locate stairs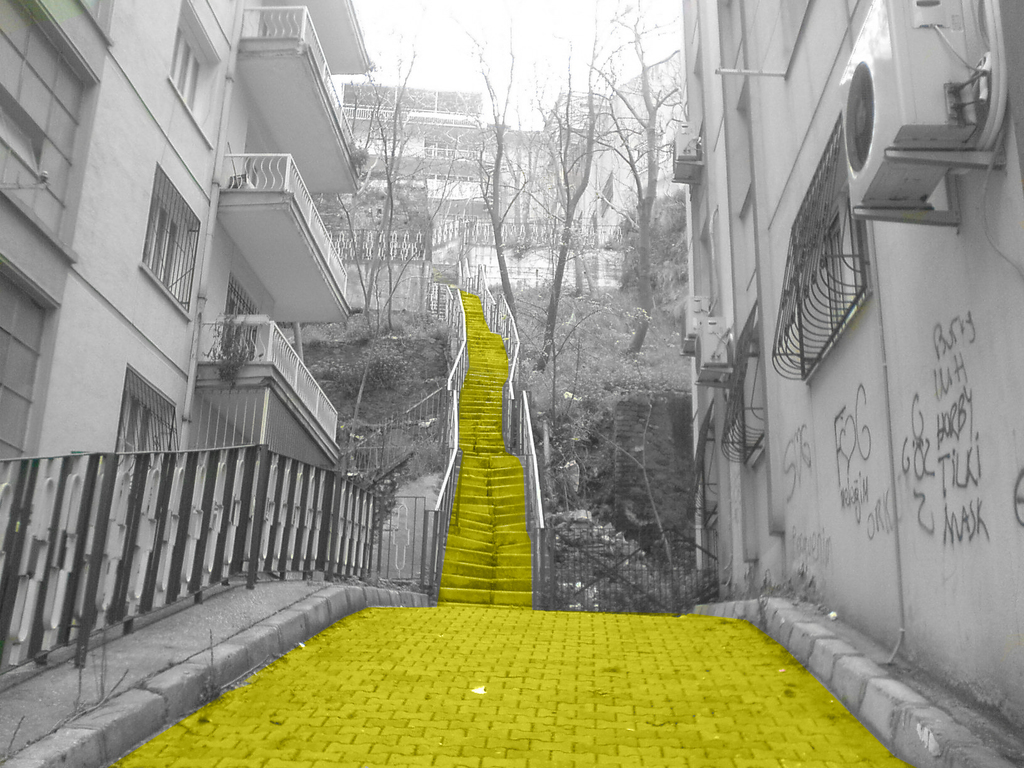
detection(438, 284, 544, 611)
